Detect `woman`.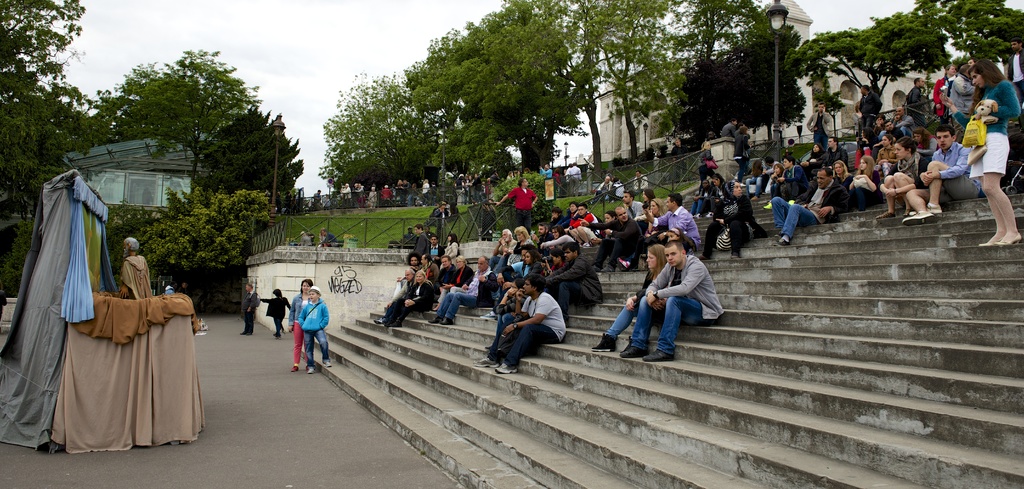
Detected at left=286, top=279, right=314, bottom=370.
